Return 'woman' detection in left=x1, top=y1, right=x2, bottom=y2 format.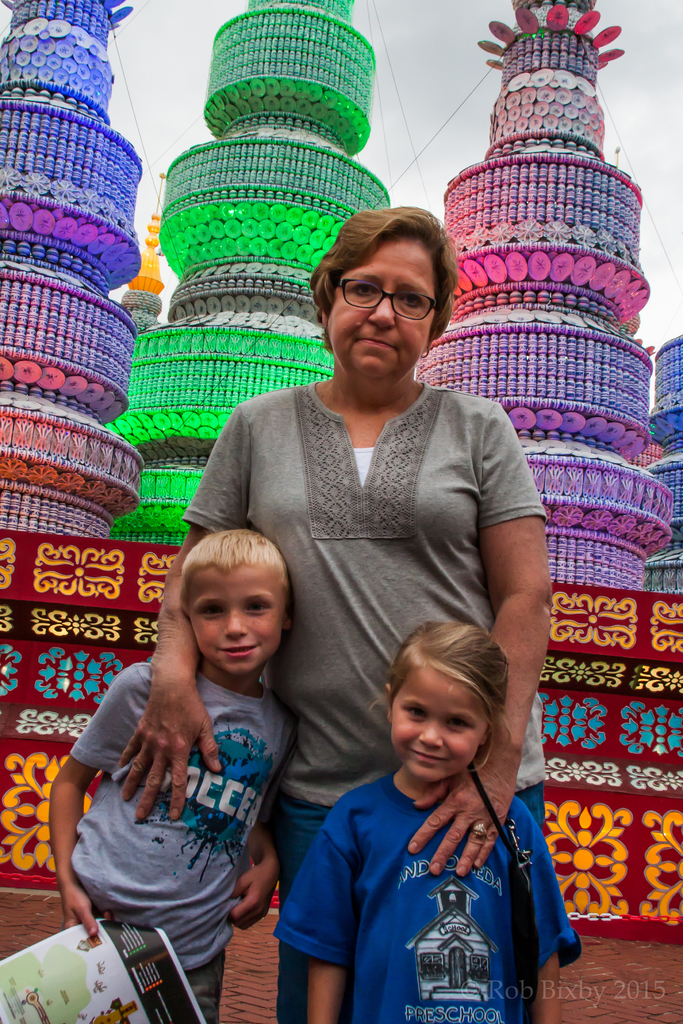
left=120, top=205, right=552, bottom=1023.
